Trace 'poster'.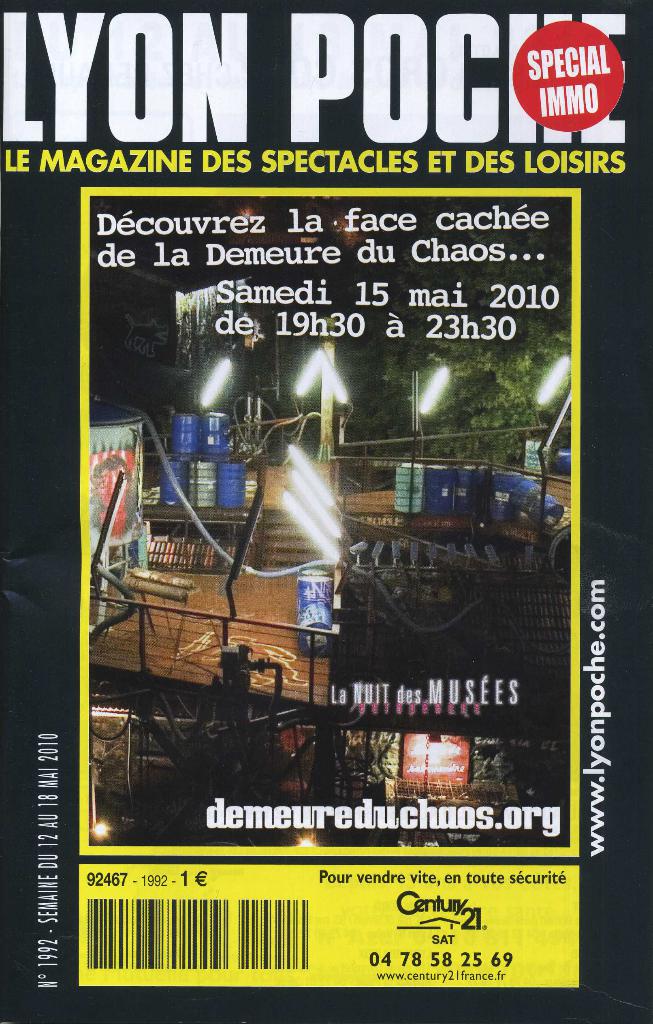
Traced to {"left": 0, "top": 0, "right": 652, "bottom": 1023}.
